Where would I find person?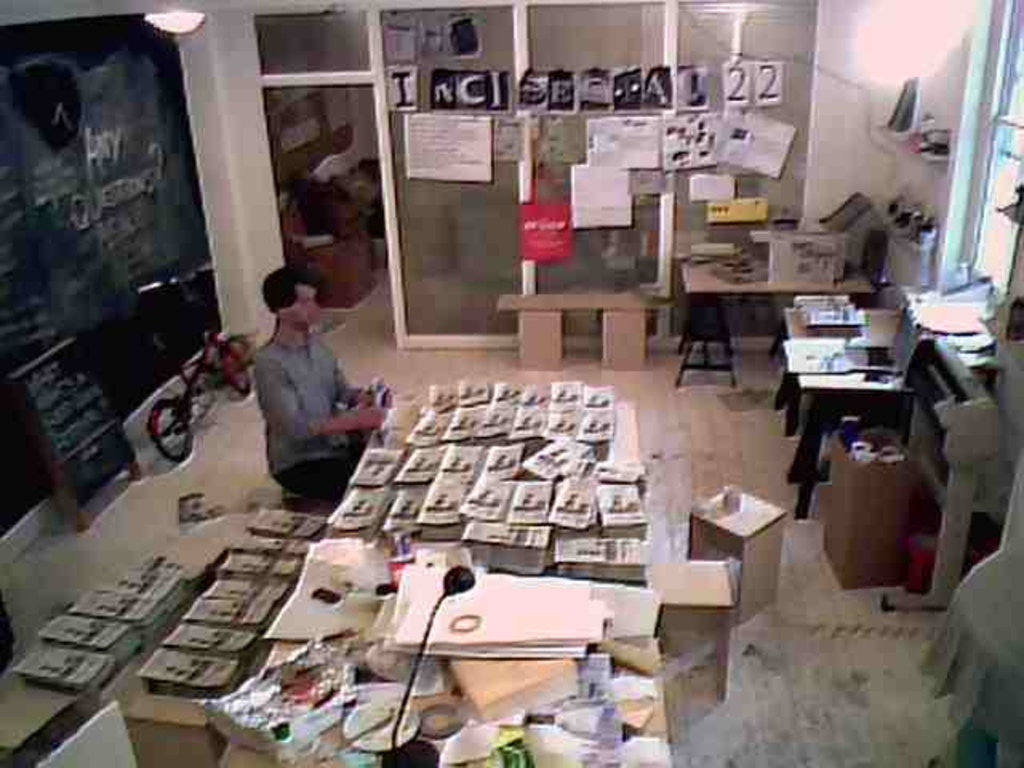
At crop(238, 237, 378, 514).
